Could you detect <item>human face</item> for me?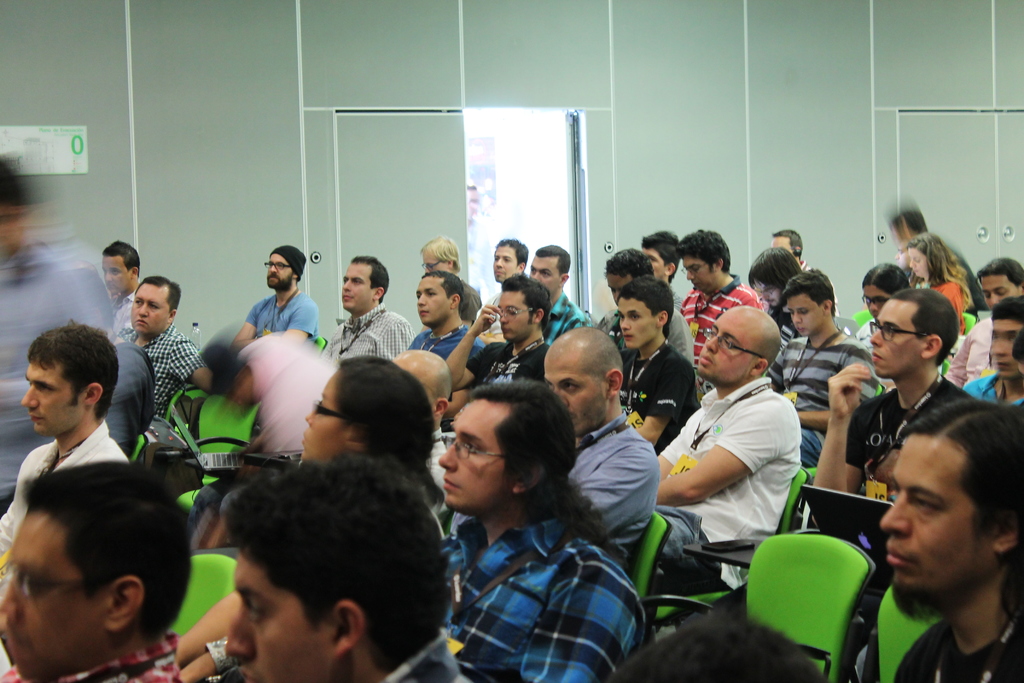
Detection result: (341,263,365,307).
